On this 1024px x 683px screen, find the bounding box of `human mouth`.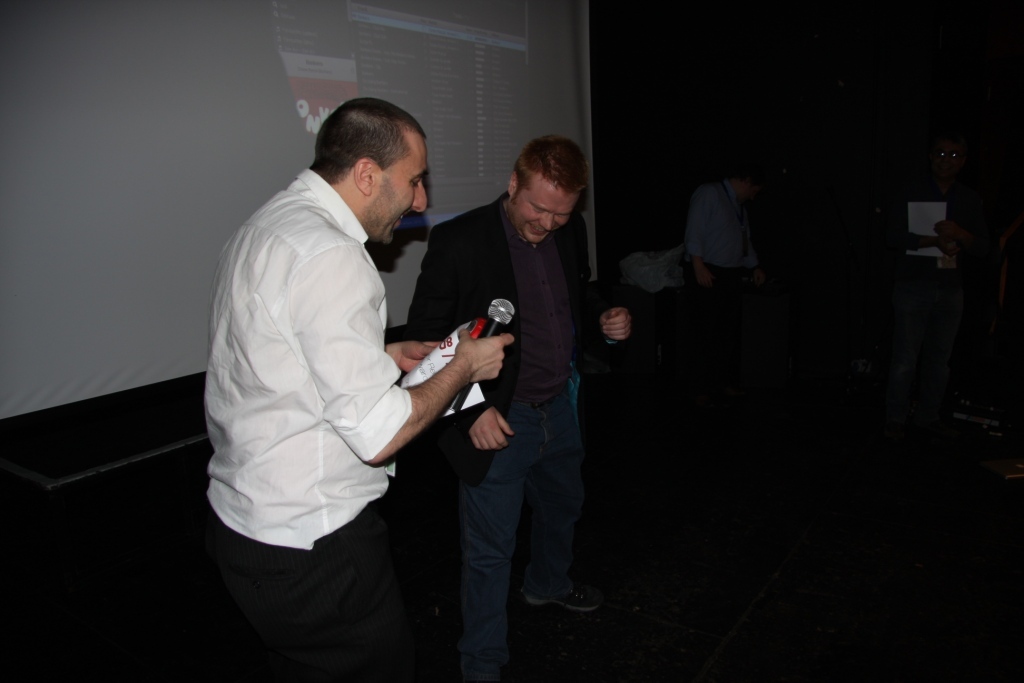
Bounding box: [524, 223, 551, 239].
